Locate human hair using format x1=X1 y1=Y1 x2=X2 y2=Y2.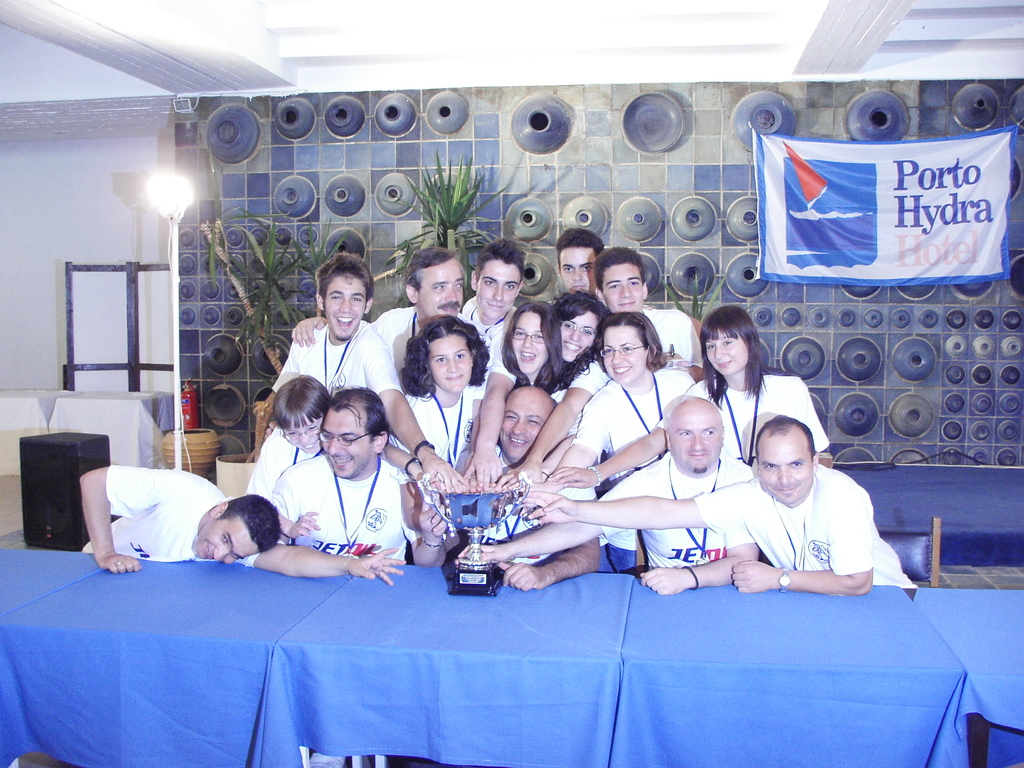
x1=591 y1=243 x2=644 y2=292.
